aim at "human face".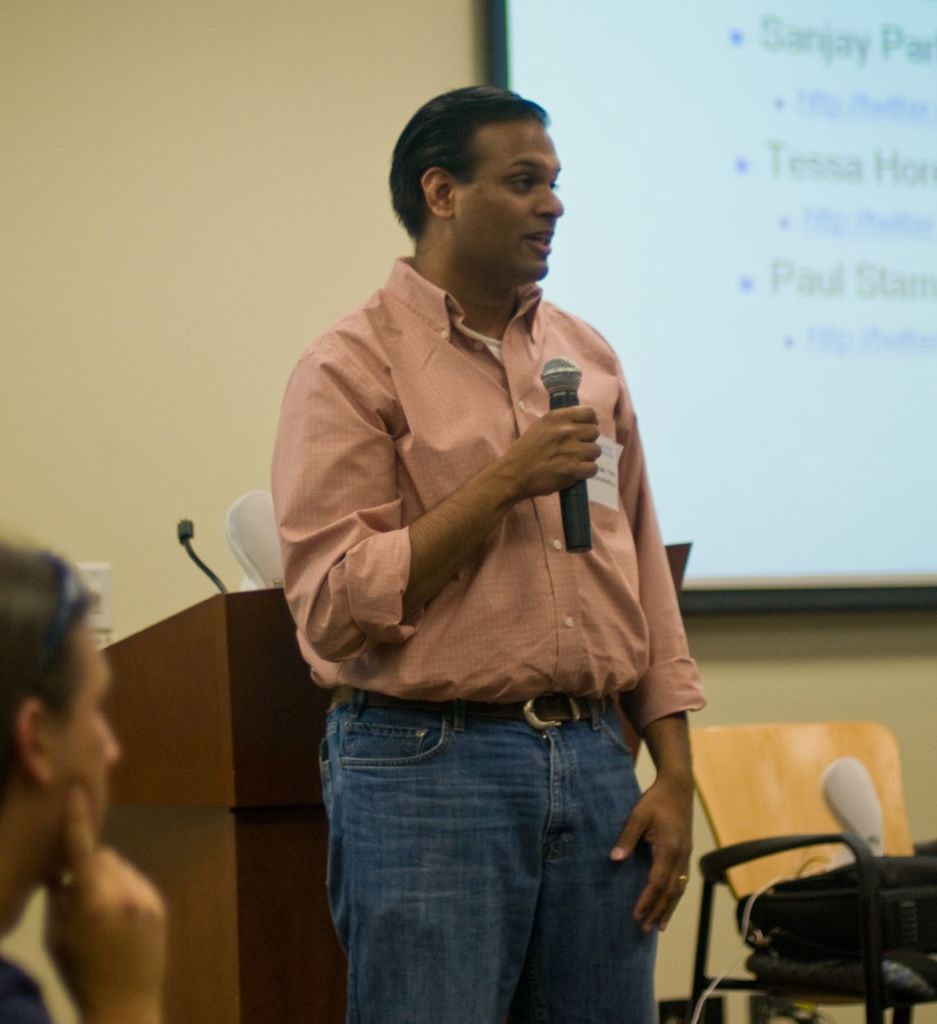
Aimed at BBox(452, 120, 567, 278).
